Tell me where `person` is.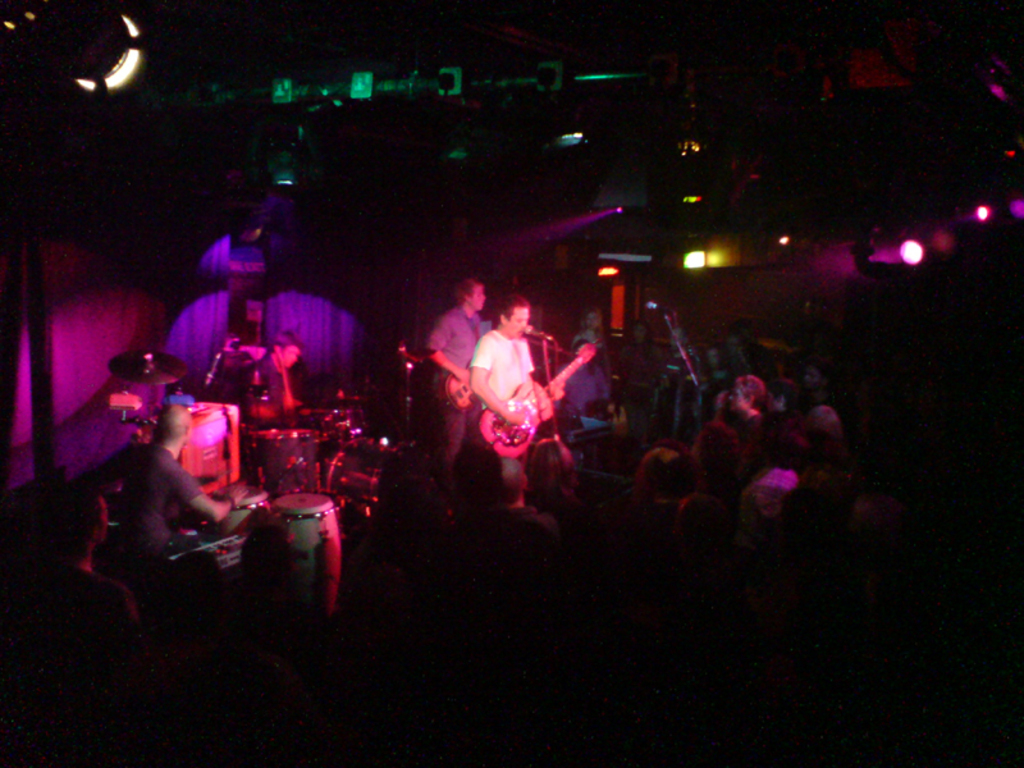
`person` is at select_region(260, 339, 343, 426).
